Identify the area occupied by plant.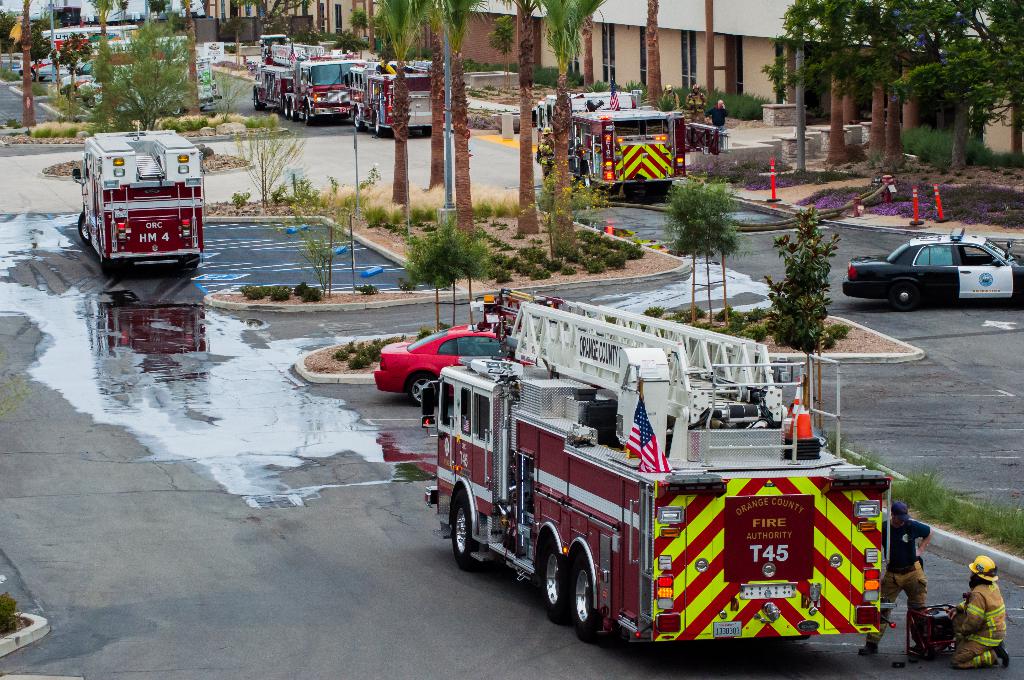
Area: bbox(559, 264, 576, 272).
